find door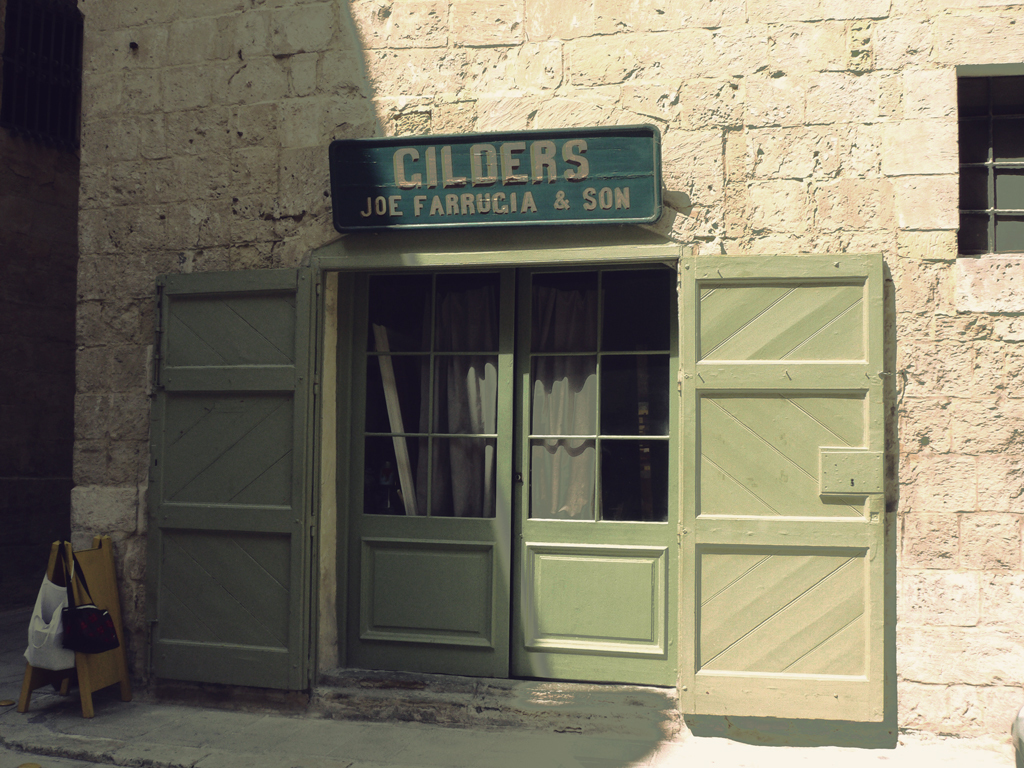
rect(671, 244, 893, 730)
